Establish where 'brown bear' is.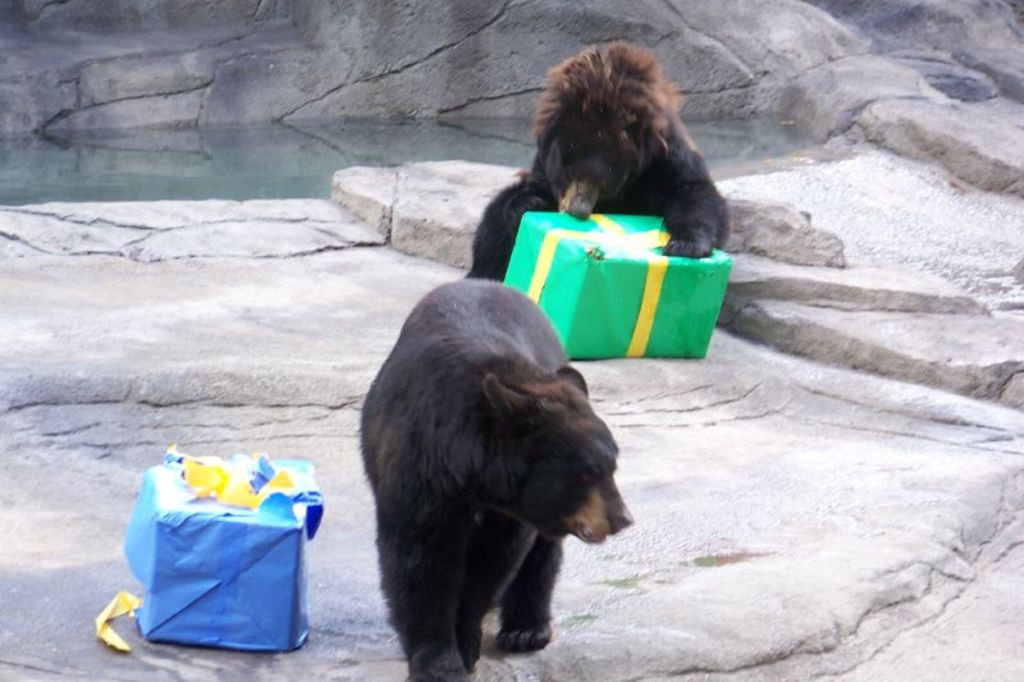
Established at [x1=355, y1=271, x2=635, y2=681].
